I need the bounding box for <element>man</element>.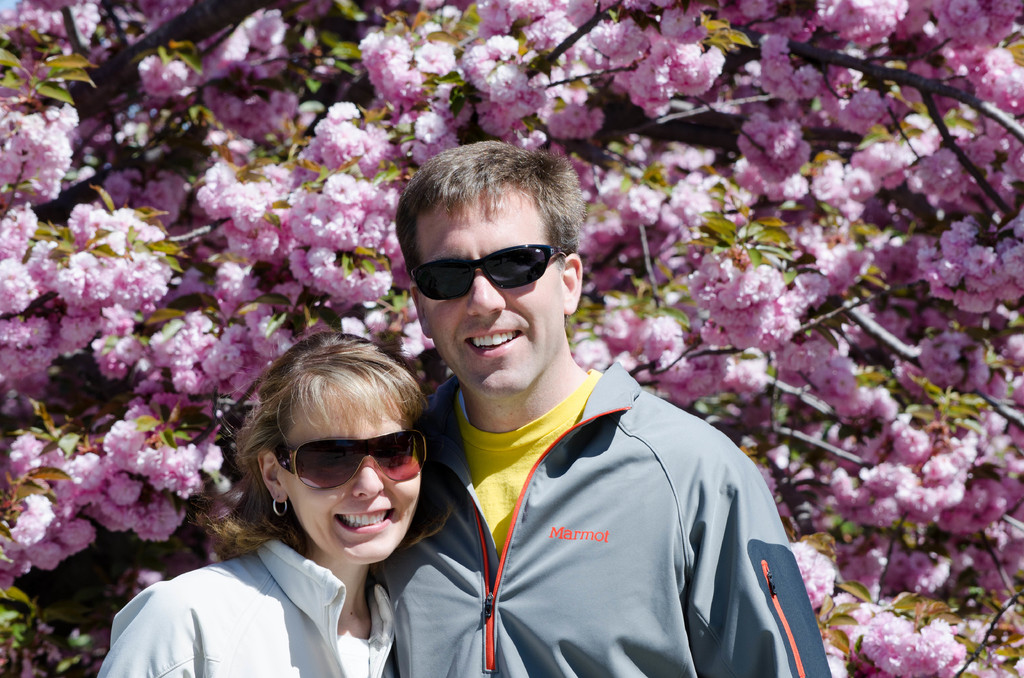
Here it is: {"x1": 336, "y1": 148, "x2": 794, "y2": 672}.
